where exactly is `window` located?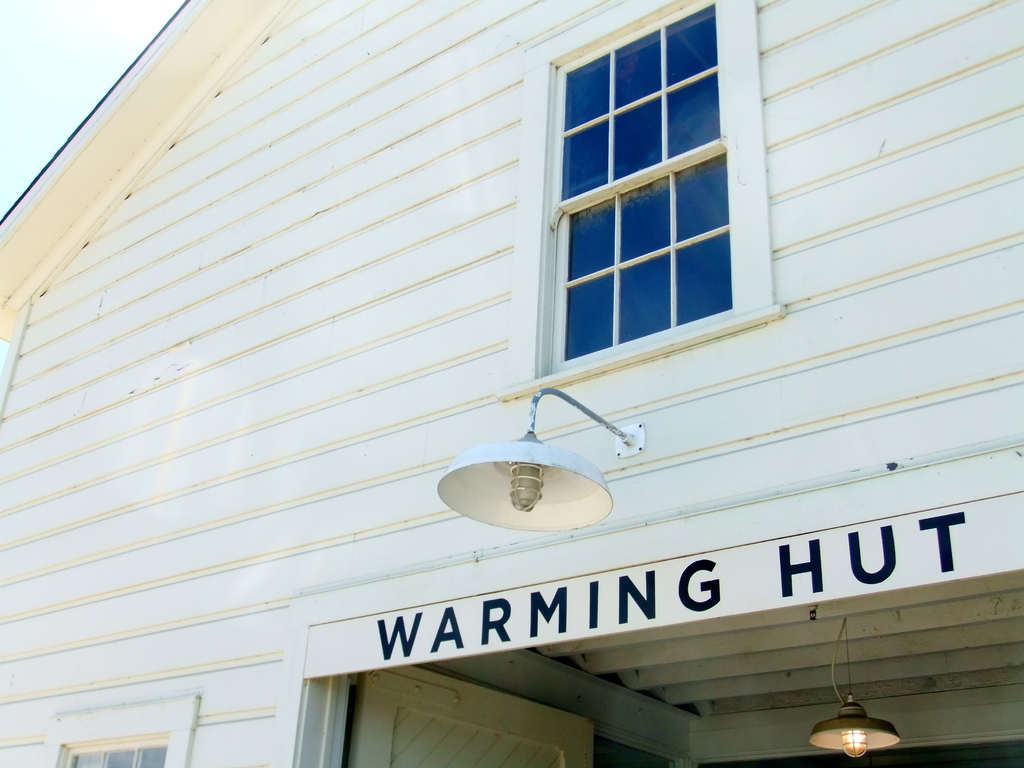
Its bounding box is BBox(534, 4, 766, 394).
